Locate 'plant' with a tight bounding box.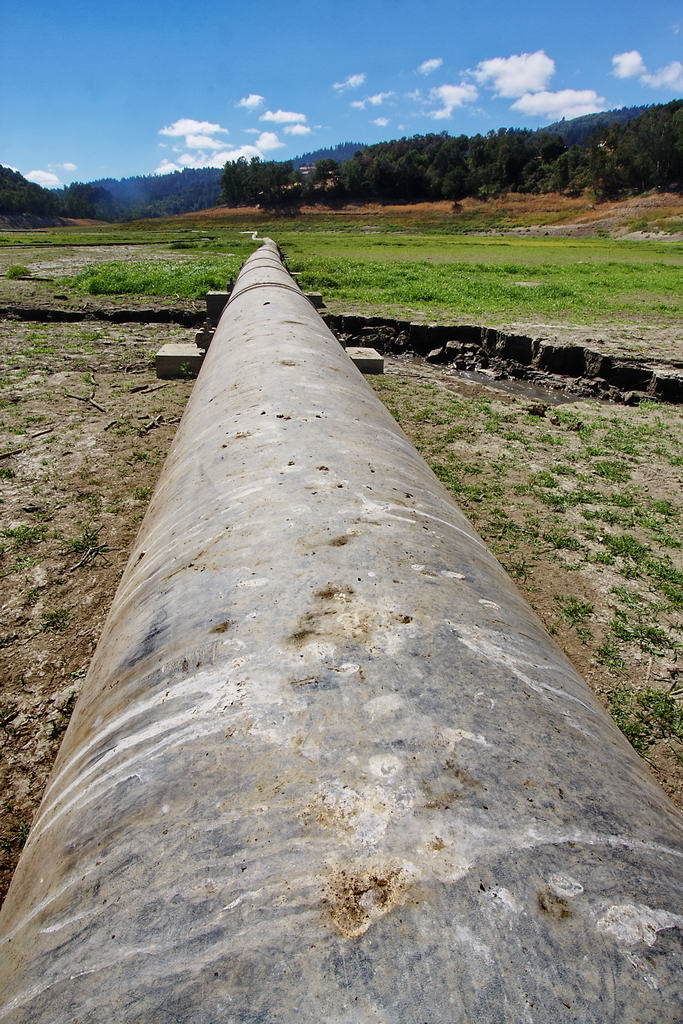
pyautogui.locateOnScreen(527, 518, 550, 550).
